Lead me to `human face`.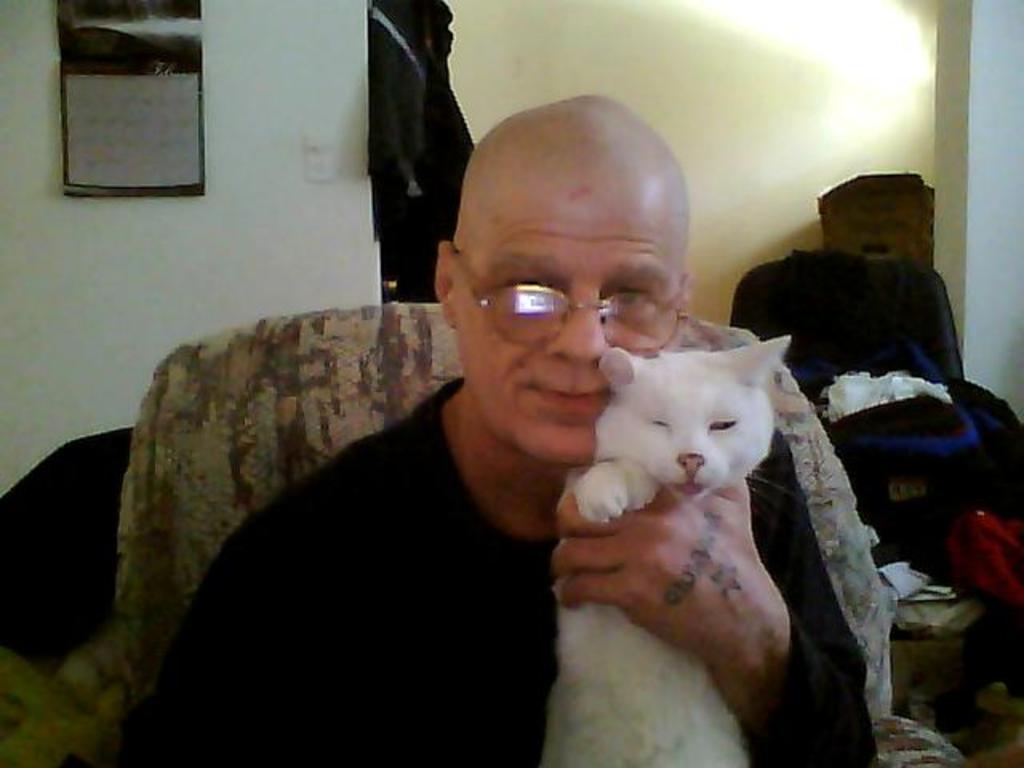
Lead to (454, 147, 688, 467).
